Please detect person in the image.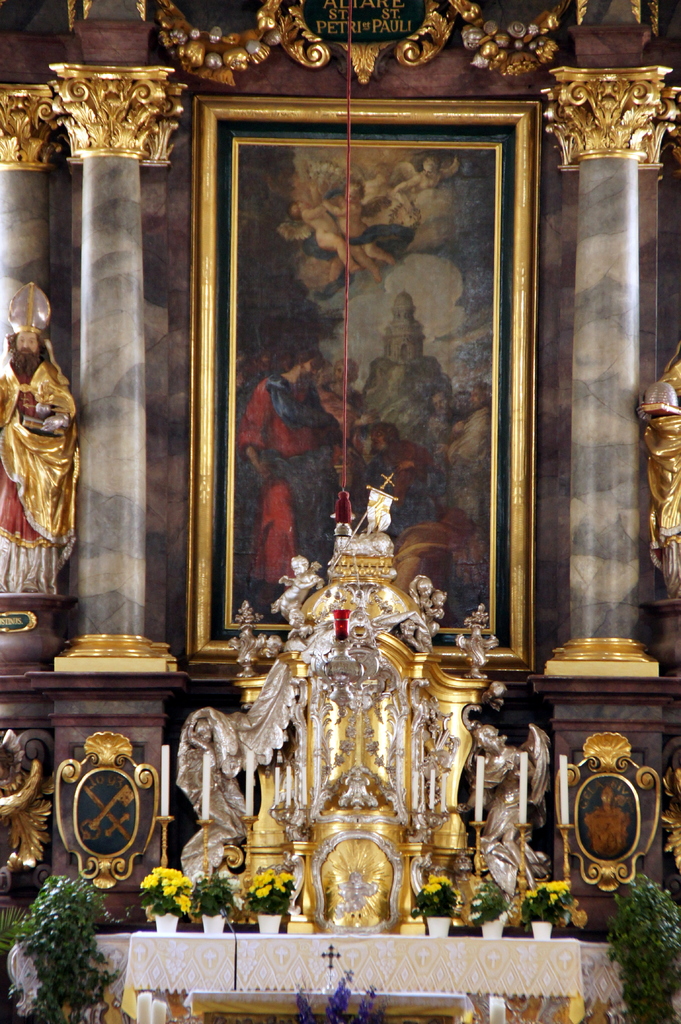
{"left": 355, "top": 420, "right": 472, "bottom": 588}.
